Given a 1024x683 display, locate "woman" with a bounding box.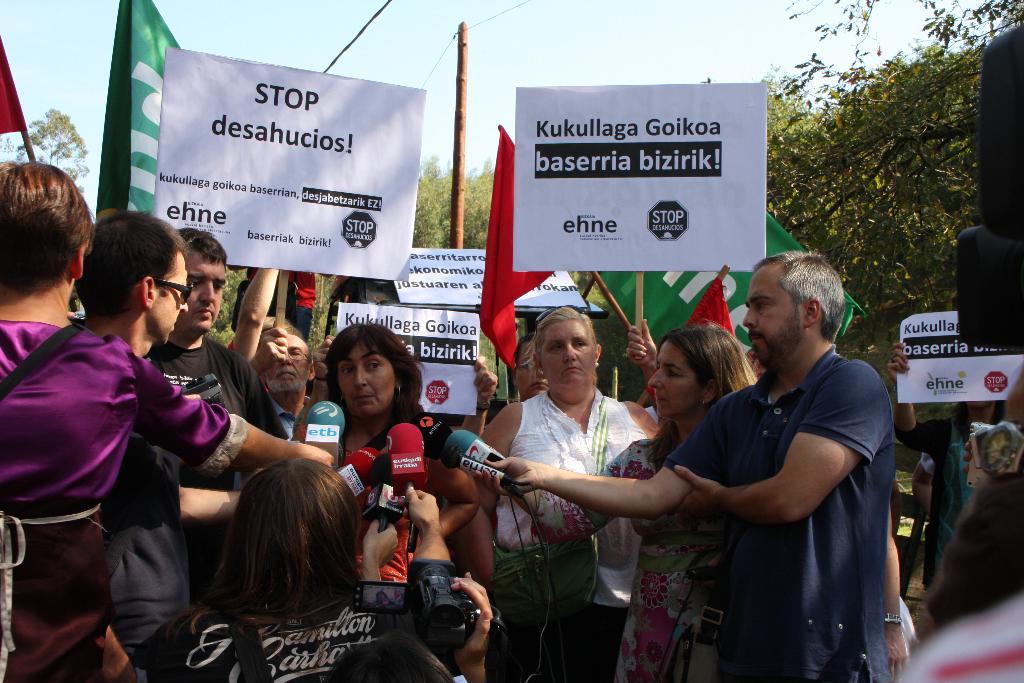
Located: (510,314,761,682).
